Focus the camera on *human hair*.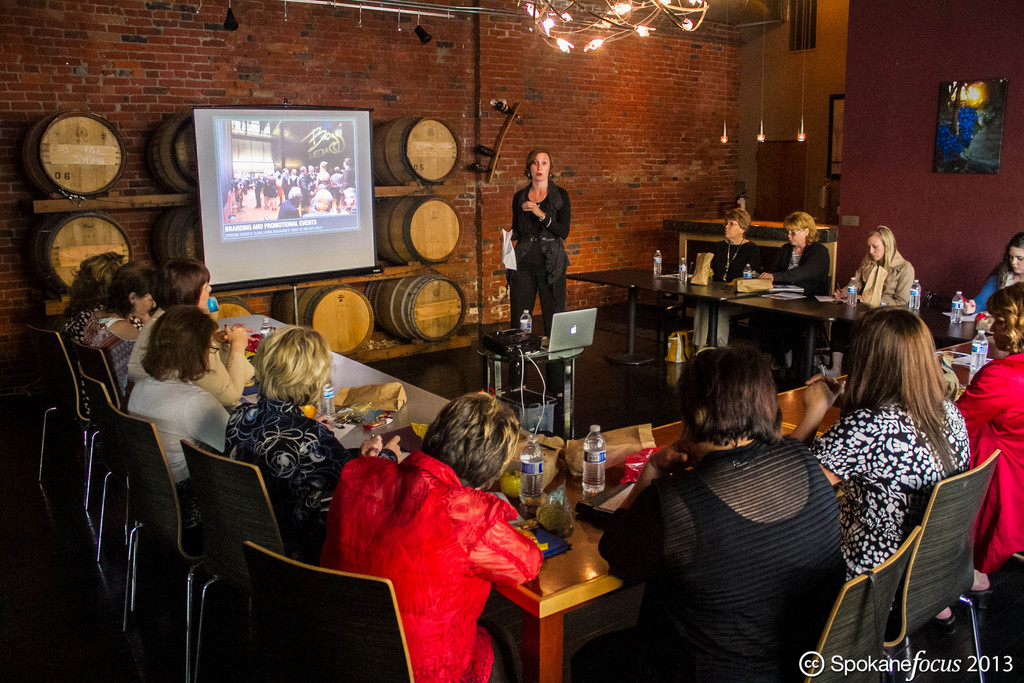
Focus region: x1=333, y1=165, x2=340, y2=173.
